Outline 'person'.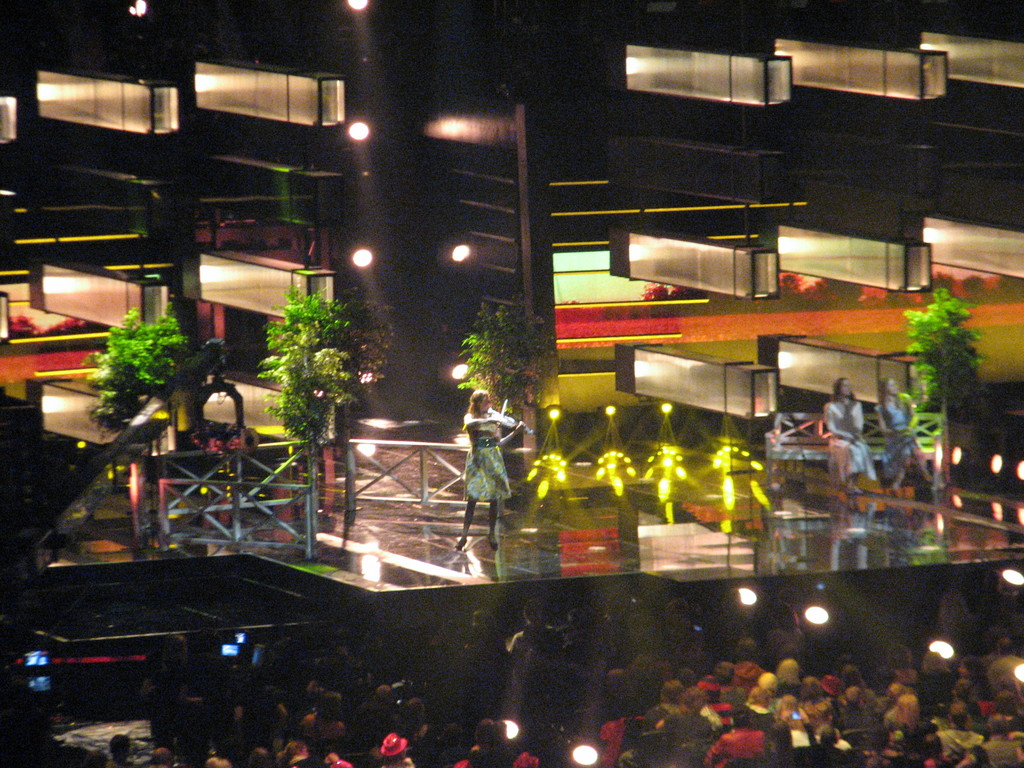
Outline: bbox=[453, 383, 516, 552].
